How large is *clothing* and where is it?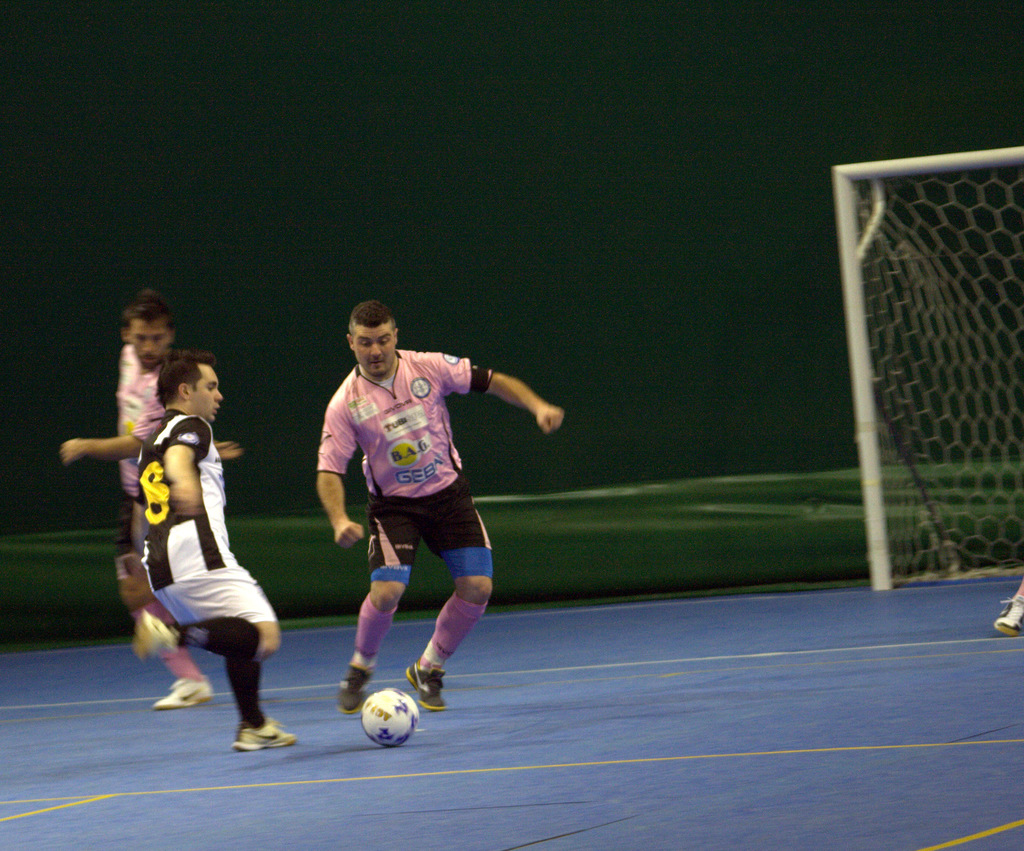
Bounding box: left=140, top=410, right=273, bottom=651.
